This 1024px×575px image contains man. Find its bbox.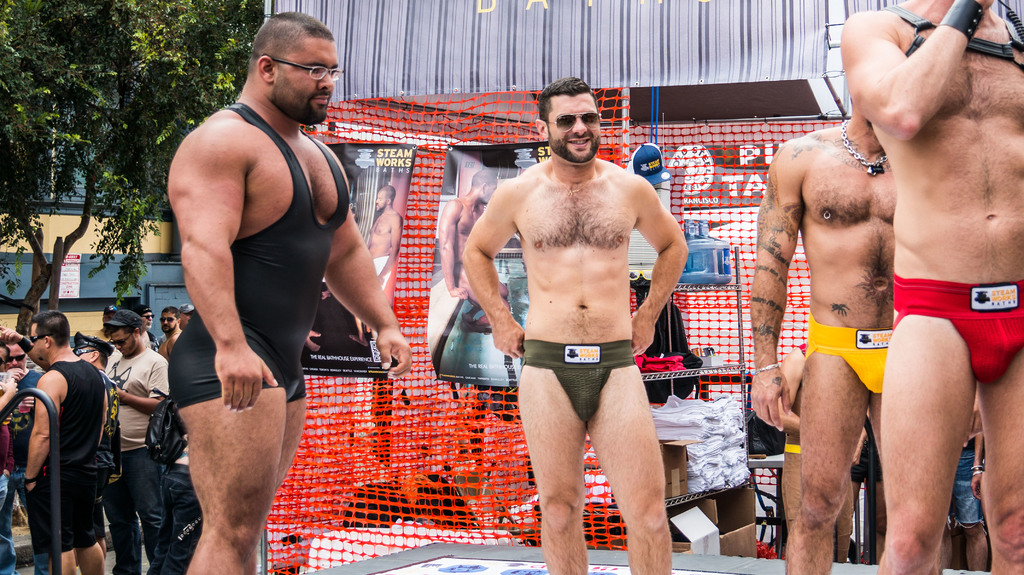
box=[749, 97, 905, 566].
